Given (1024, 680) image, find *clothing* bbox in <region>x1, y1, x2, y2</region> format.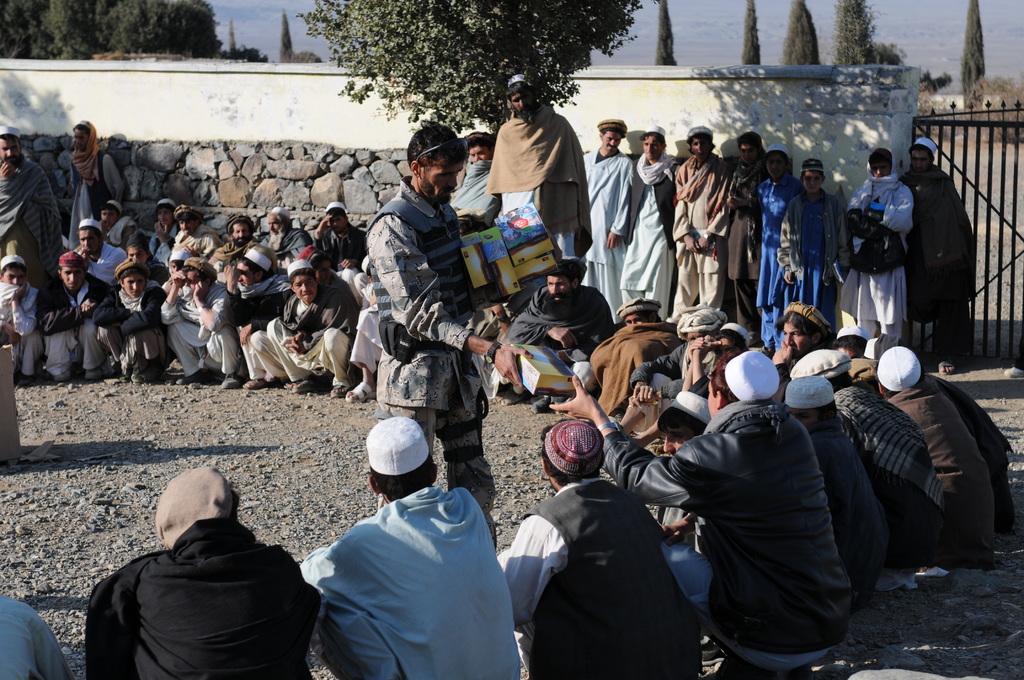
<region>95, 286, 166, 362</region>.
